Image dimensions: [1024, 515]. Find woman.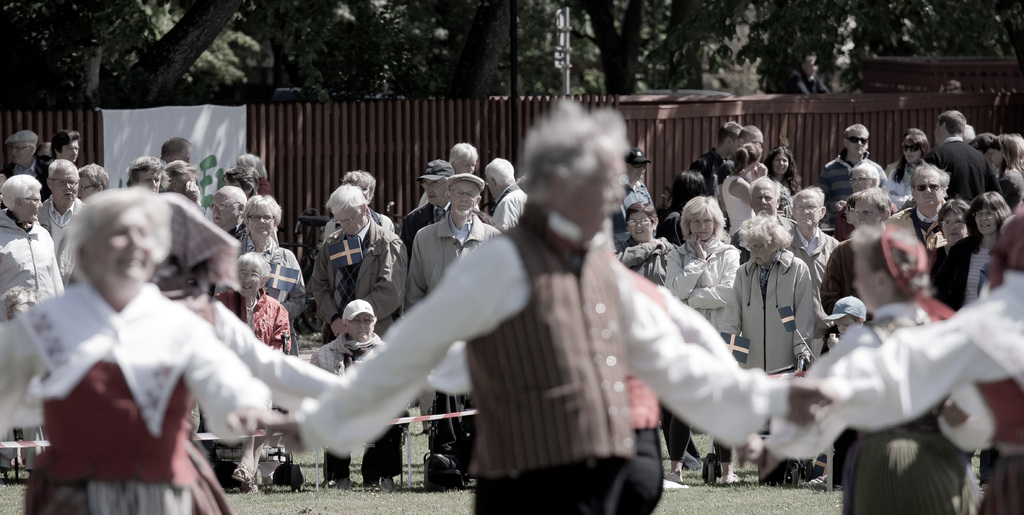
{"left": 417, "top": 142, "right": 480, "bottom": 209}.
